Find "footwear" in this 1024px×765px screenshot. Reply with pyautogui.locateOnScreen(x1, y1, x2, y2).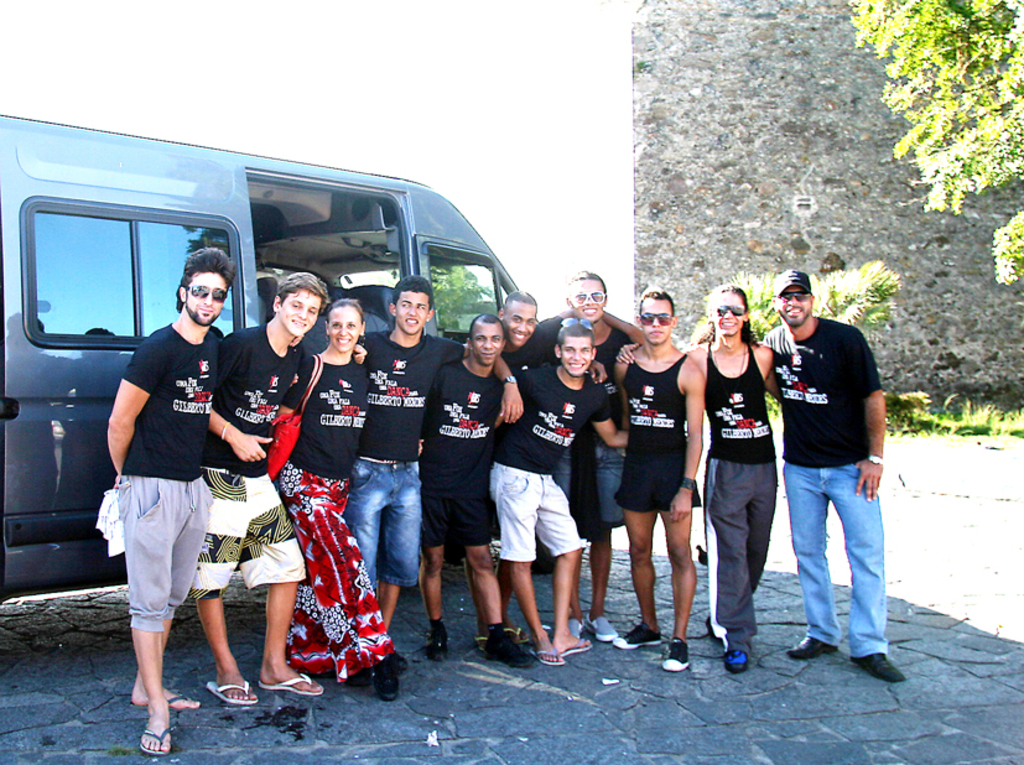
pyautogui.locateOnScreen(472, 633, 484, 654).
